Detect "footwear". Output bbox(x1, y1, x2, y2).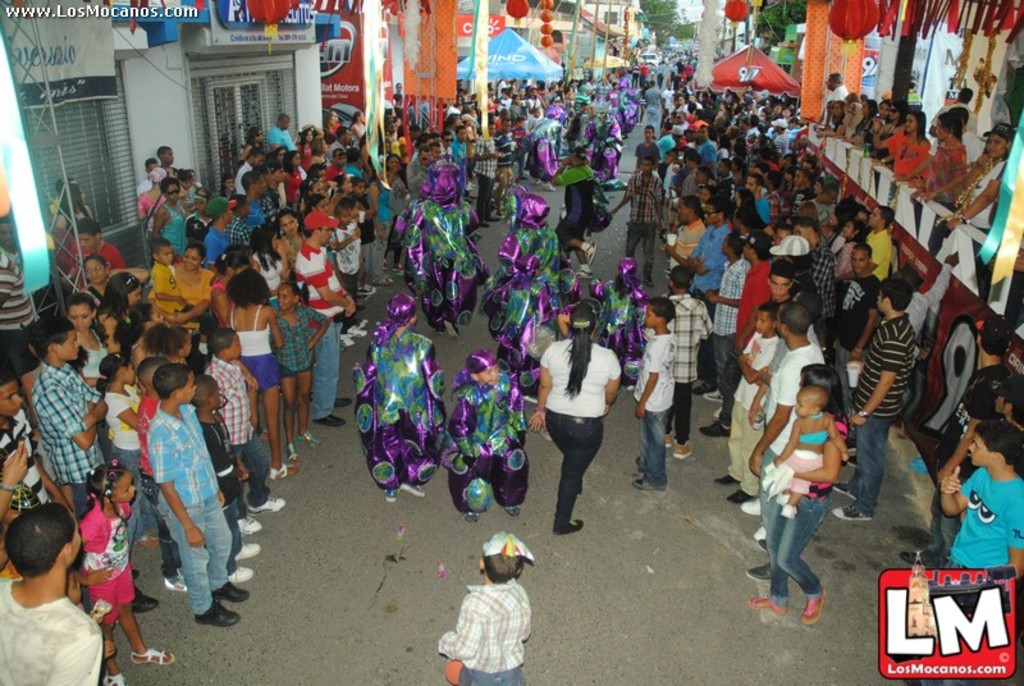
bbox(463, 195, 468, 201).
